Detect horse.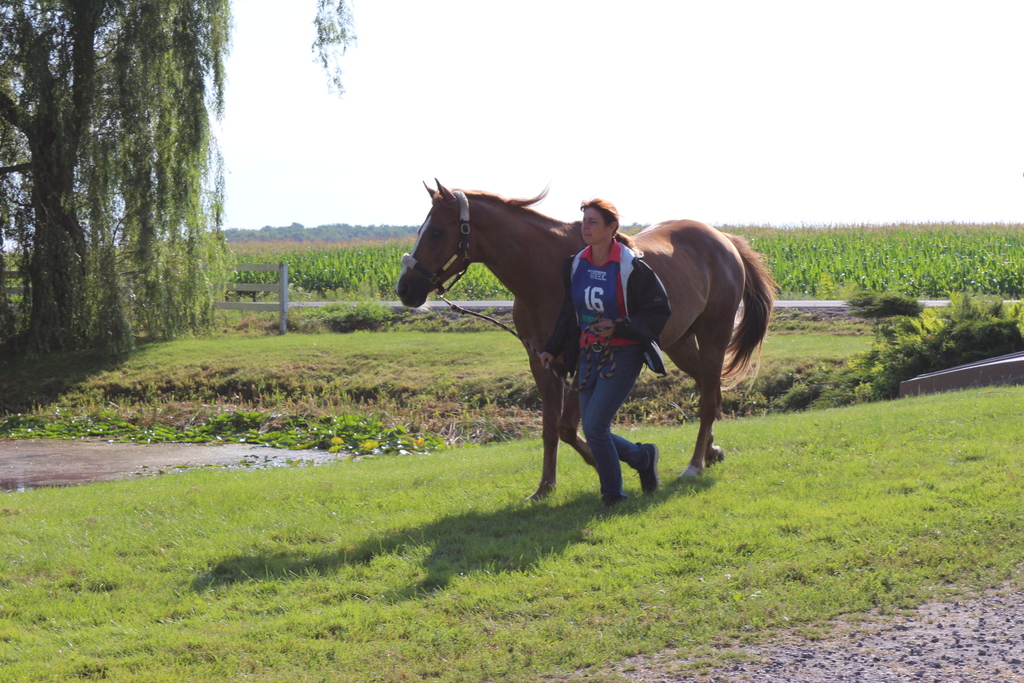
Detected at box(396, 166, 785, 513).
